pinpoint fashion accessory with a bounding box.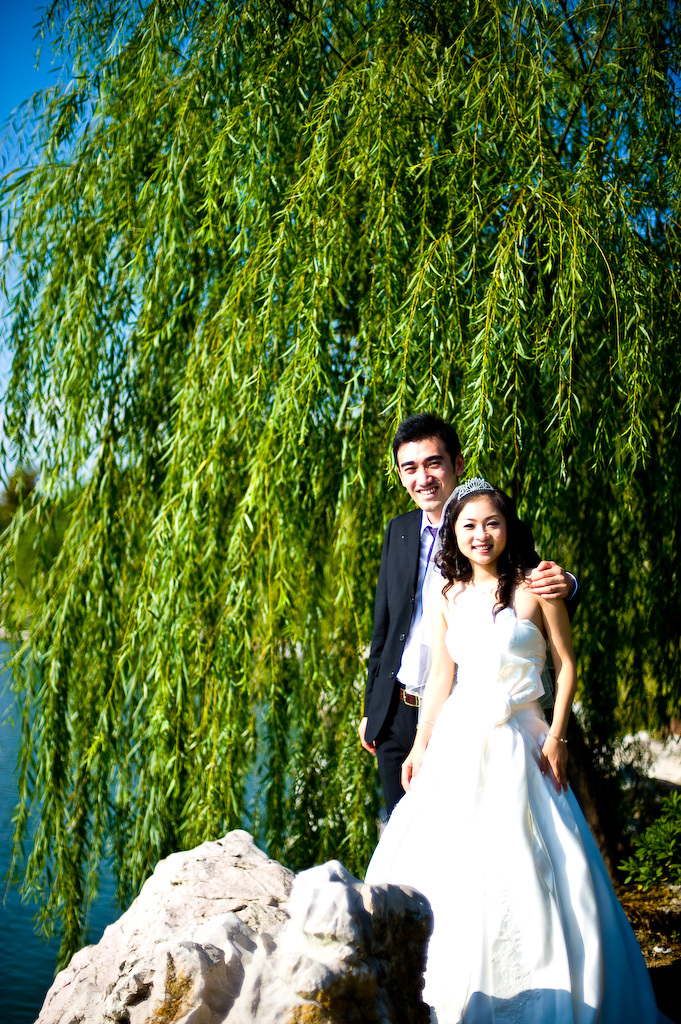
[544,734,569,743].
